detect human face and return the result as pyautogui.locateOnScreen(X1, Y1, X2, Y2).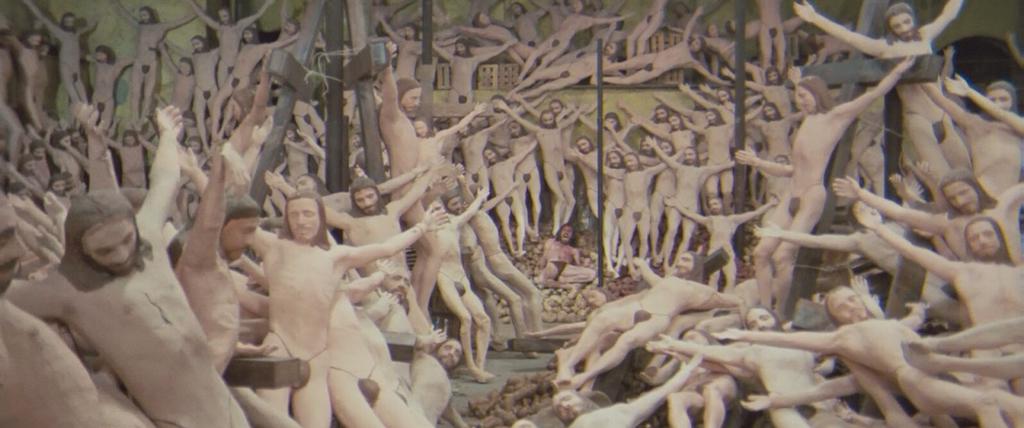
pyautogui.locateOnScreen(16, 184, 28, 203).
